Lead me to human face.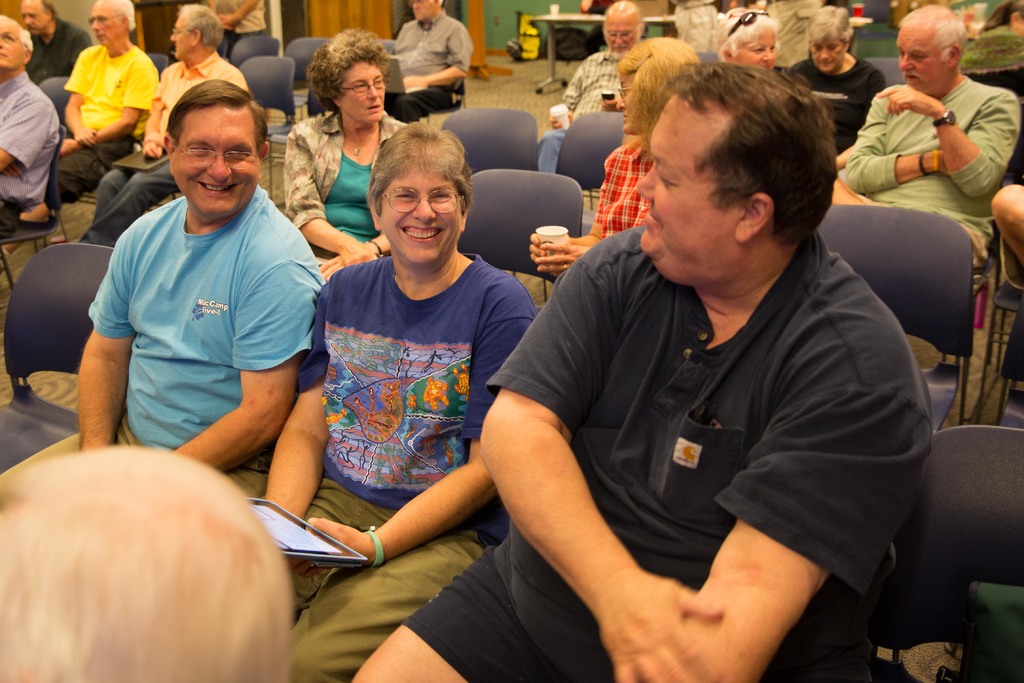
Lead to l=615, t=77, r=639, b=132.
